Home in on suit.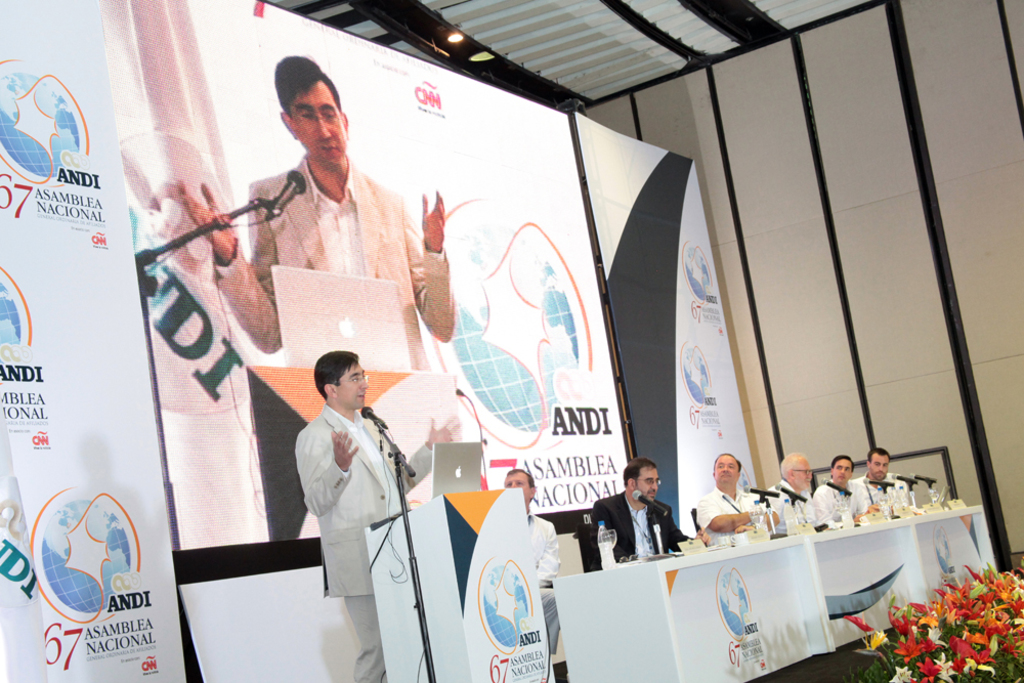
Homed in at [589,496,688,566].
